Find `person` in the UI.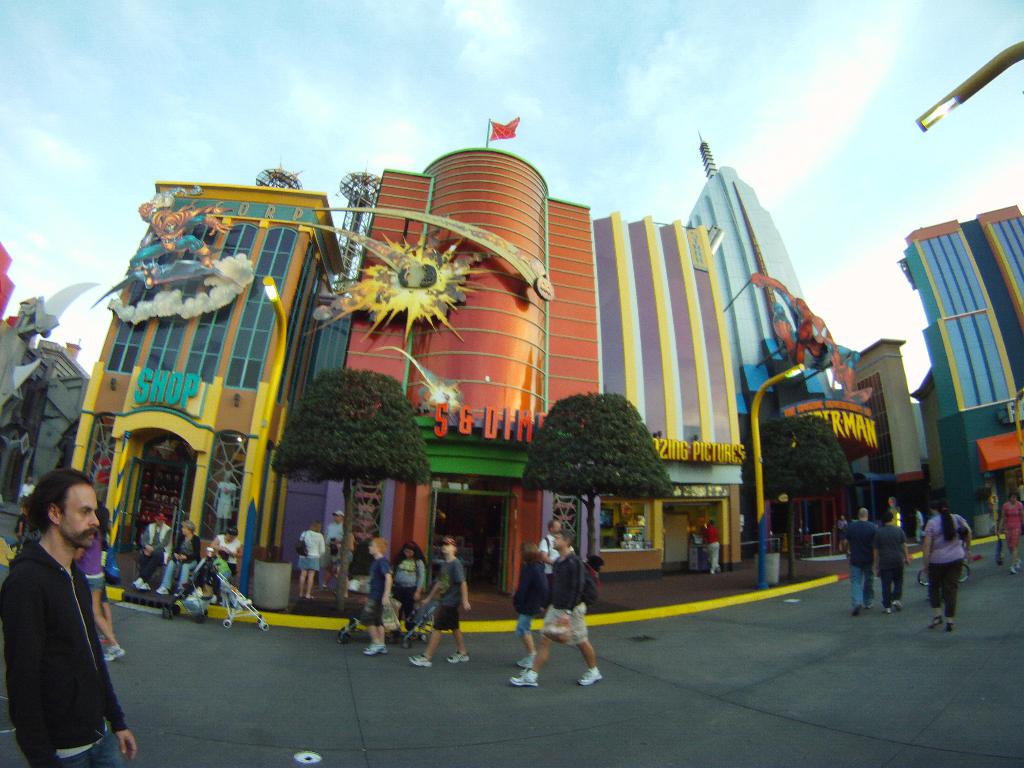
UI element at [997,490,1023,575].
